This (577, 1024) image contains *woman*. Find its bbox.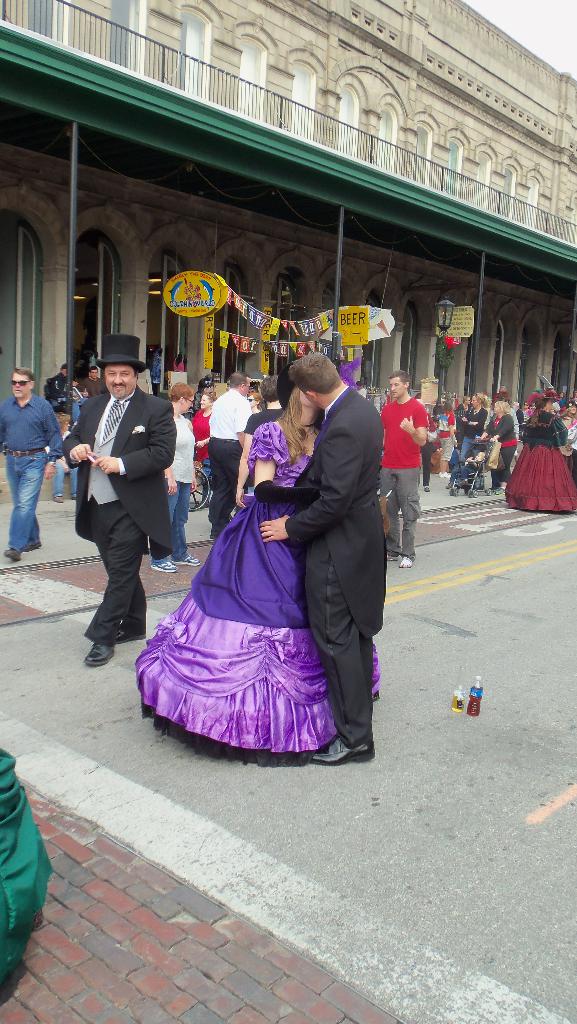
bbox=(435, 396, 449, 474).
